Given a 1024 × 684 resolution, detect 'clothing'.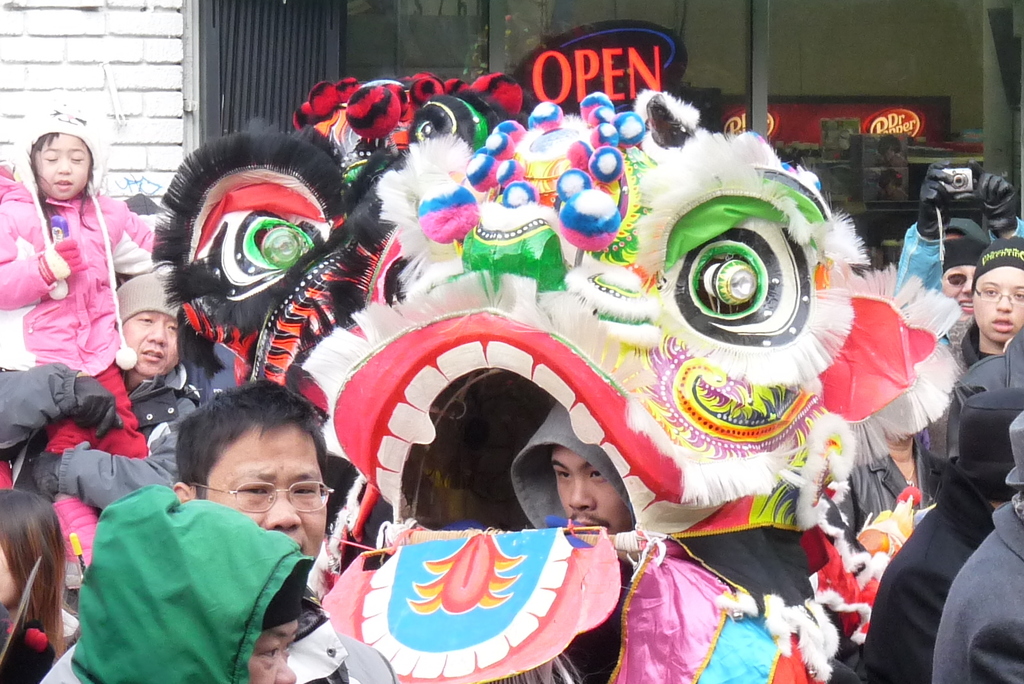
box=[15, 159, 143, 438].
